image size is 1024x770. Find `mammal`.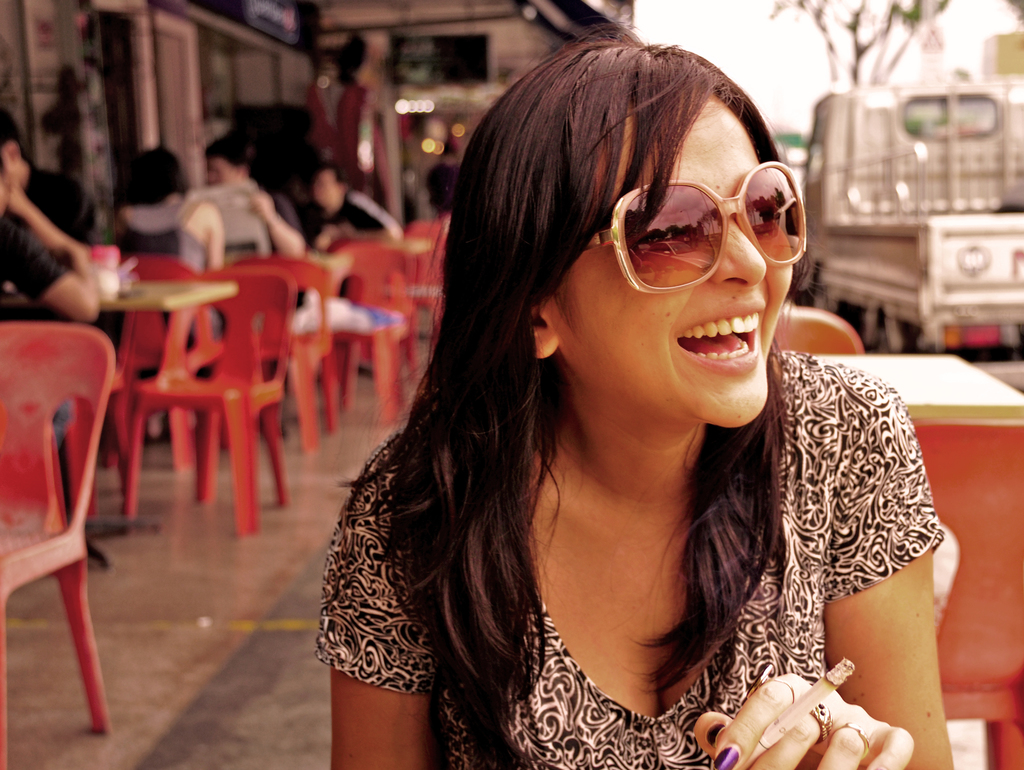
x1=202, y1=124, x2=303, y2=269.
